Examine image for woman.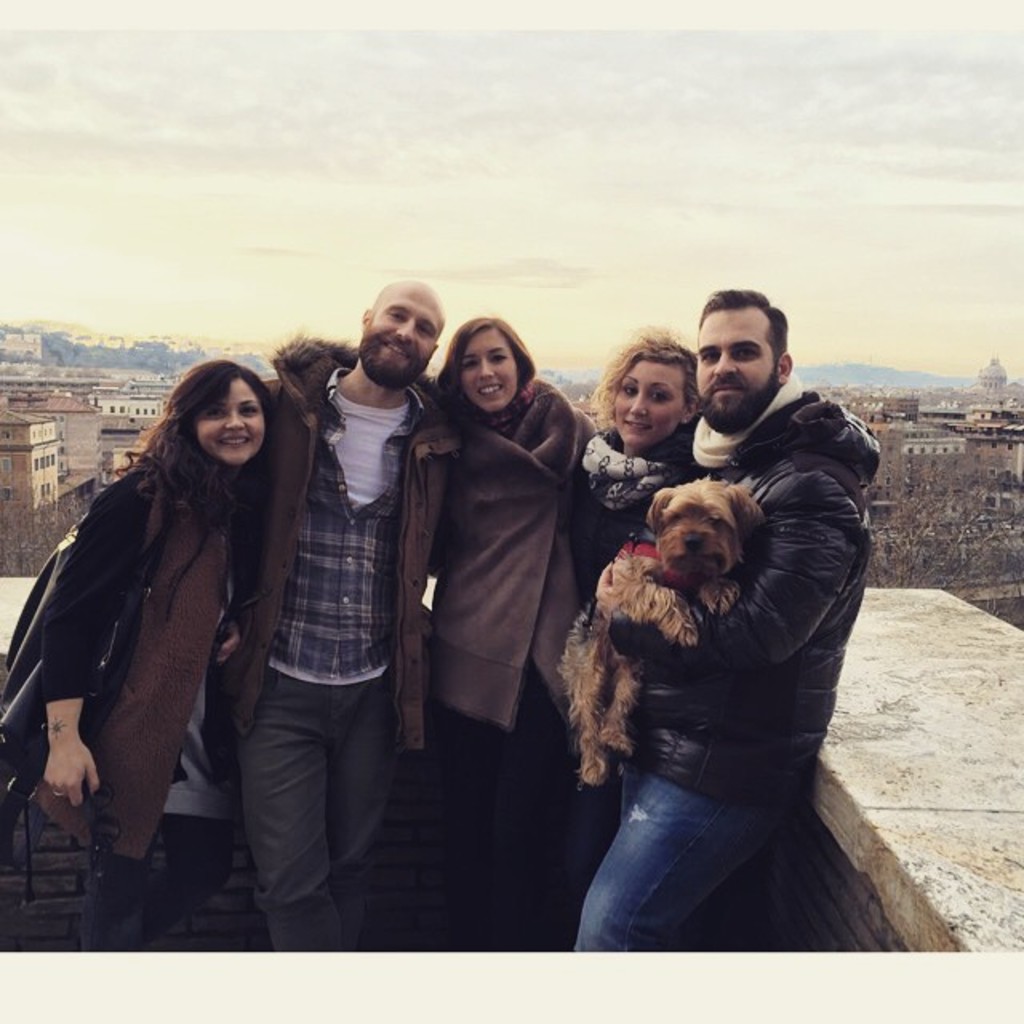
Examination result: detection(432, 309, 603, 950).
